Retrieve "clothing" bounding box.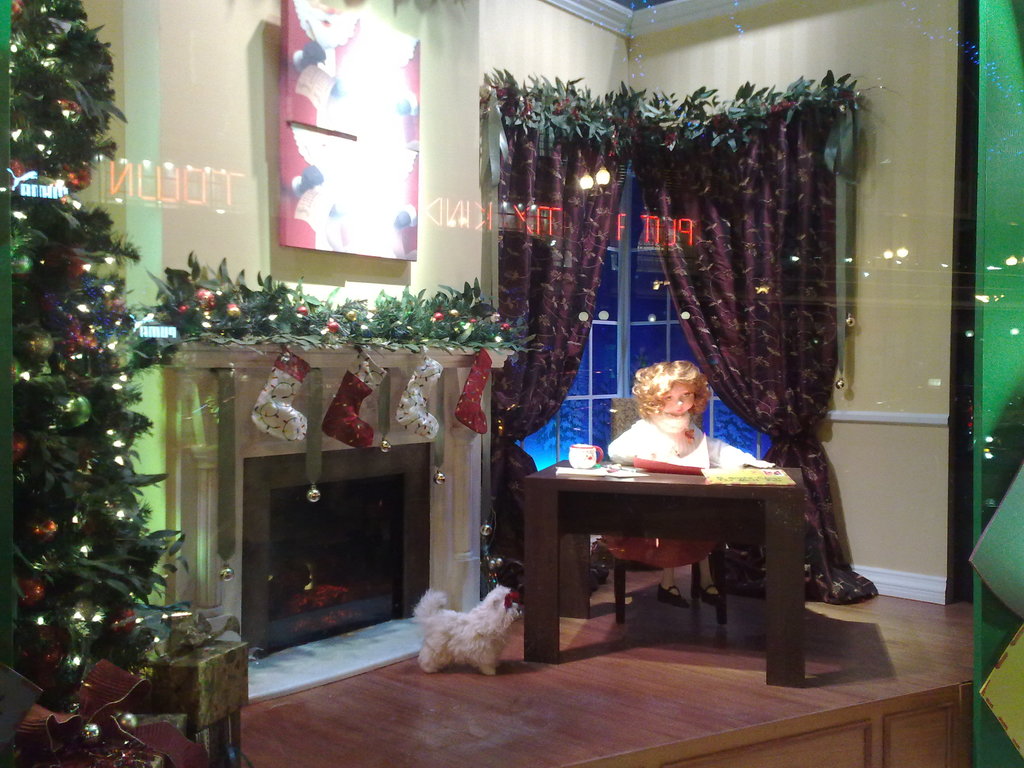
Bounding box: [599, 419, 778, 568].
